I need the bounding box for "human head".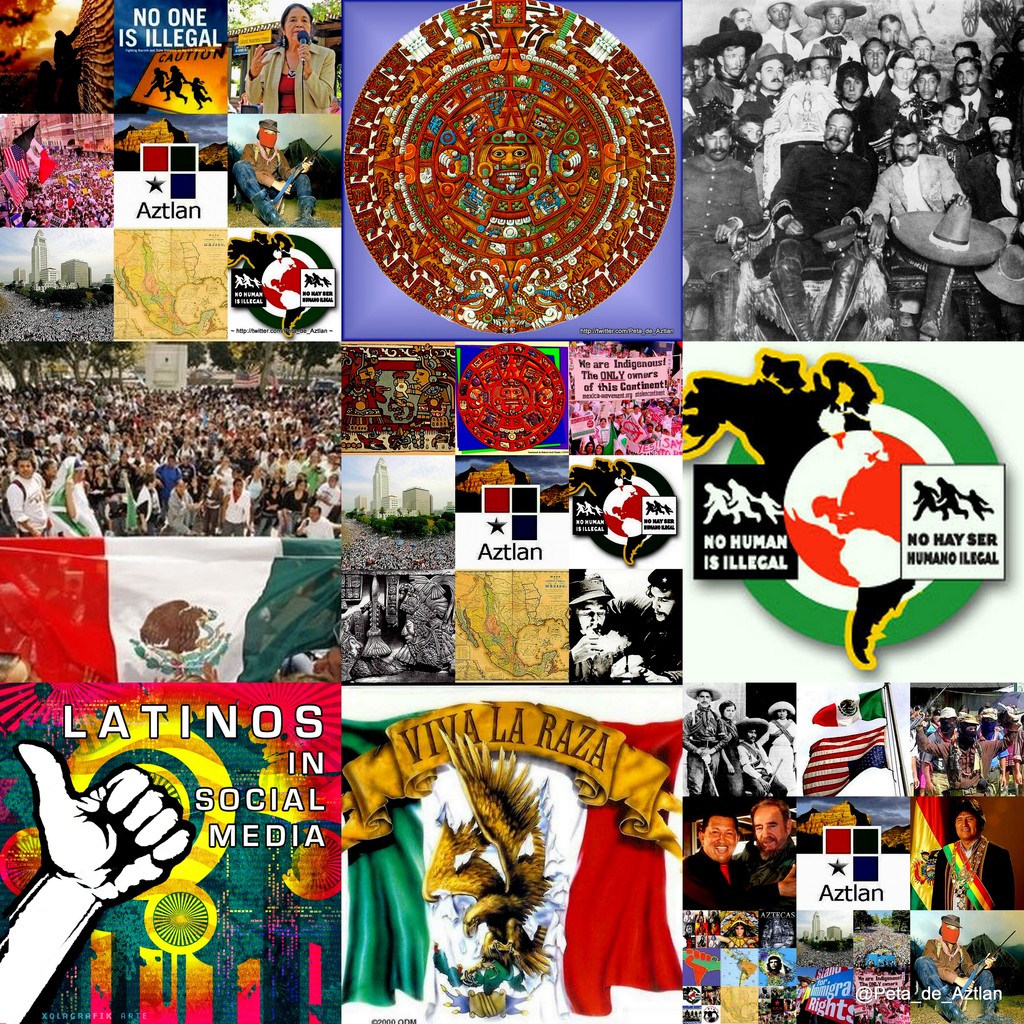
Here it is: (x1=257, y1=120, x2=279, y2=148).
